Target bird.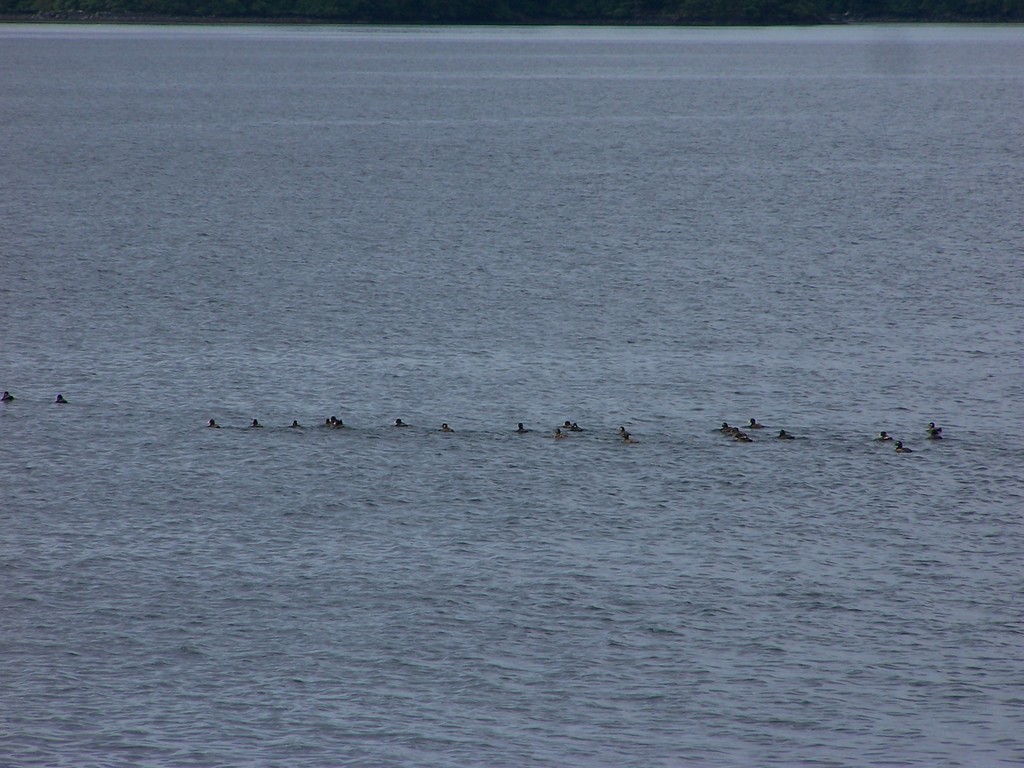
Target region: l=572, t=422, r=586, b=435.
